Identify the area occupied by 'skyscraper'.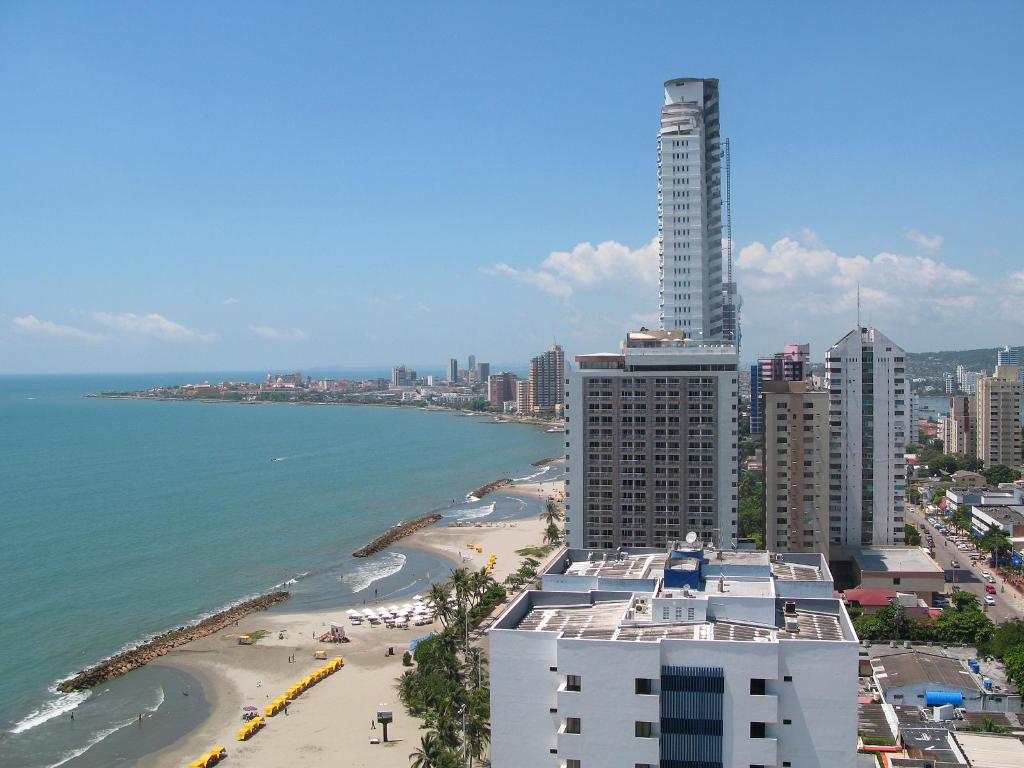
Area: bbox(629, 58, 767, 396).
